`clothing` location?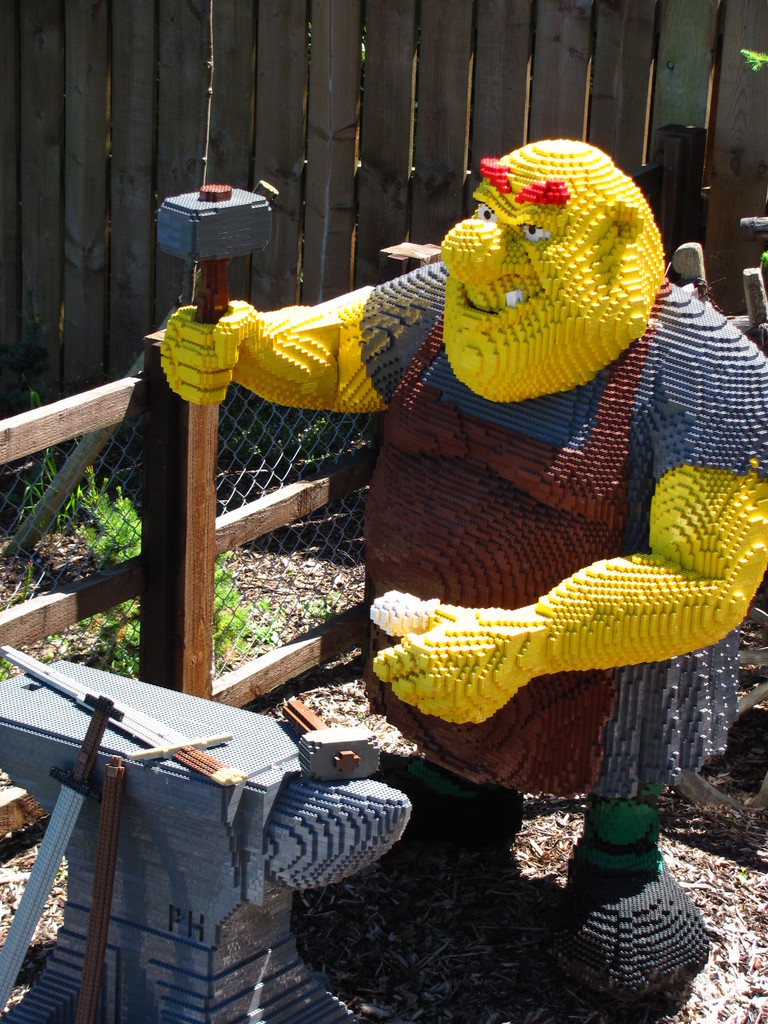
(344,209,719,756)
